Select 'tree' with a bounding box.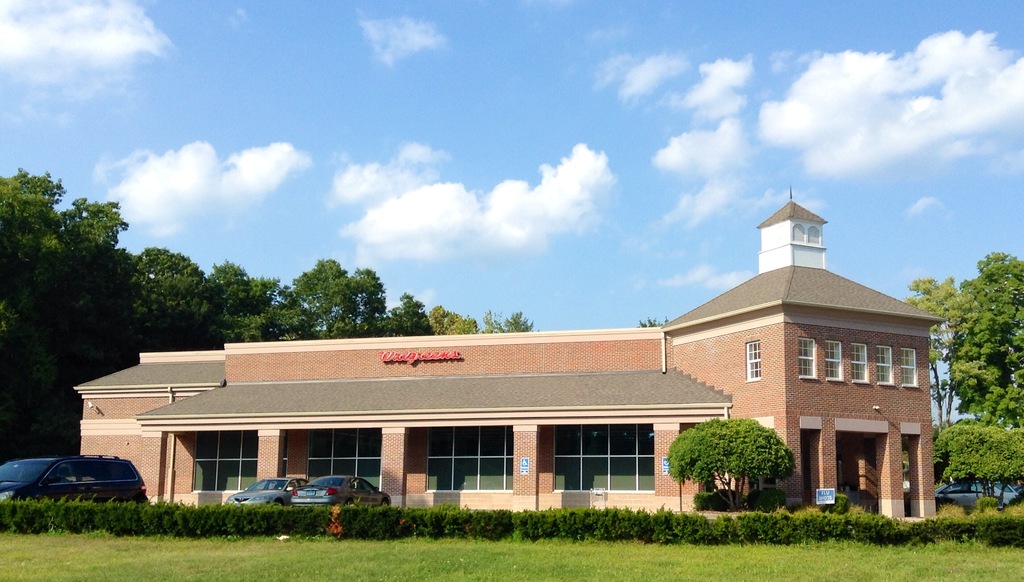
[639,315,661,322].
